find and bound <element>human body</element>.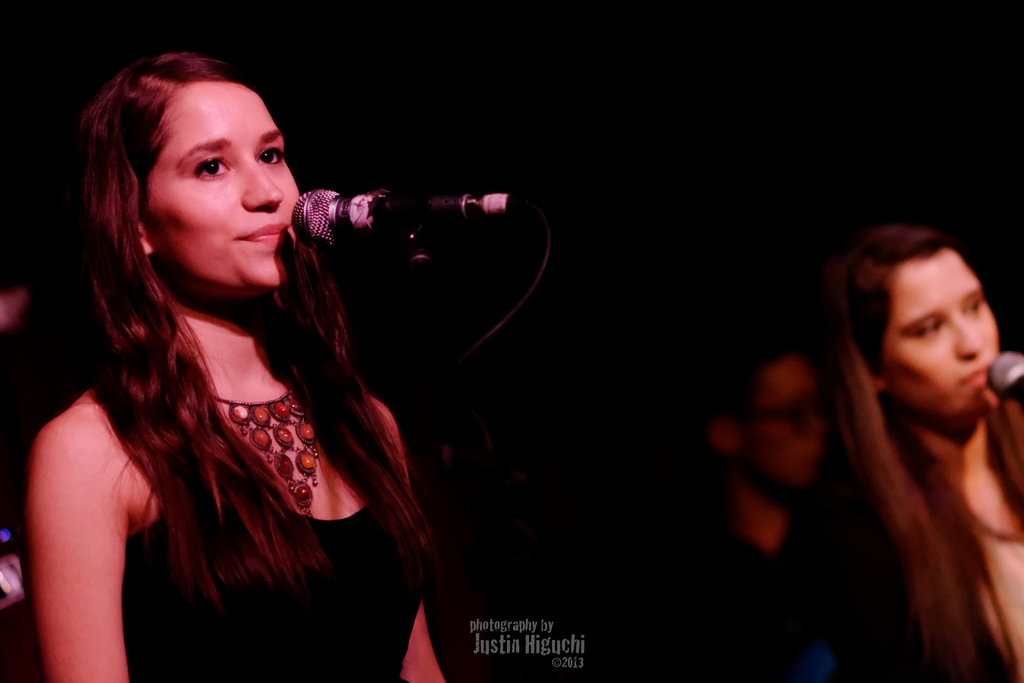
Bound: box=[17, 50, 469, 682].
